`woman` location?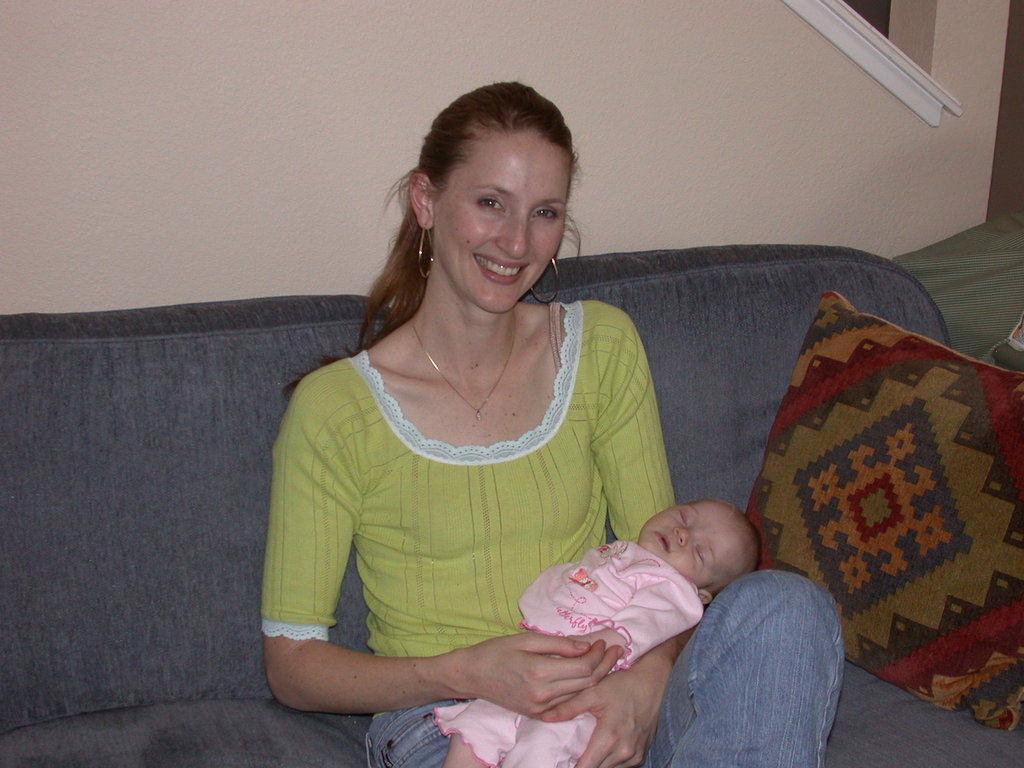
260:79:684:763
